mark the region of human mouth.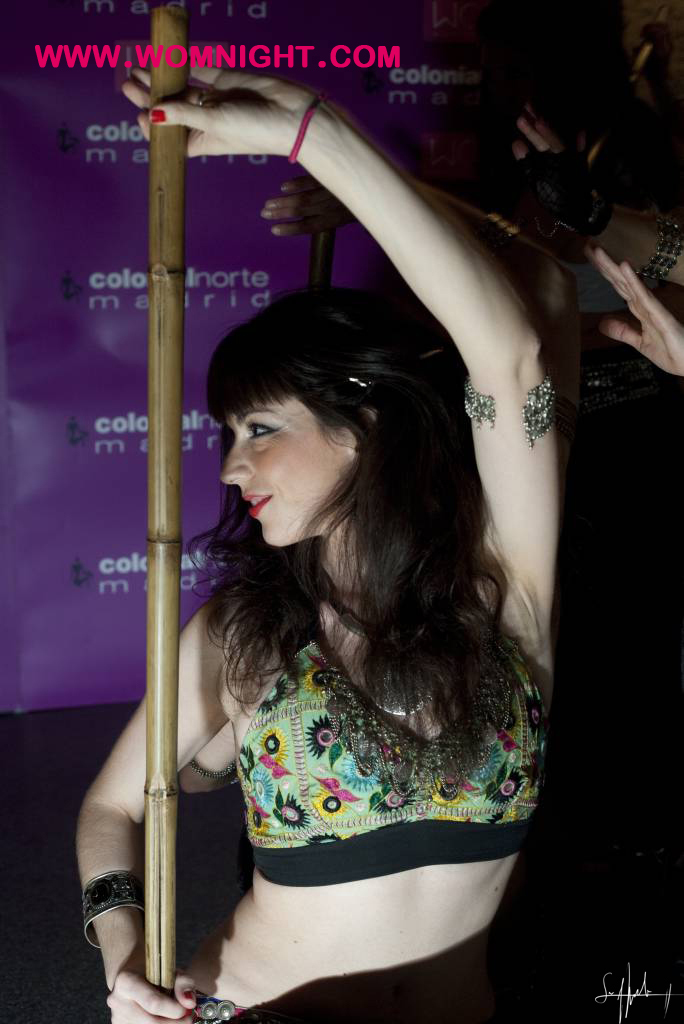
Region: 241:494:268:518.
